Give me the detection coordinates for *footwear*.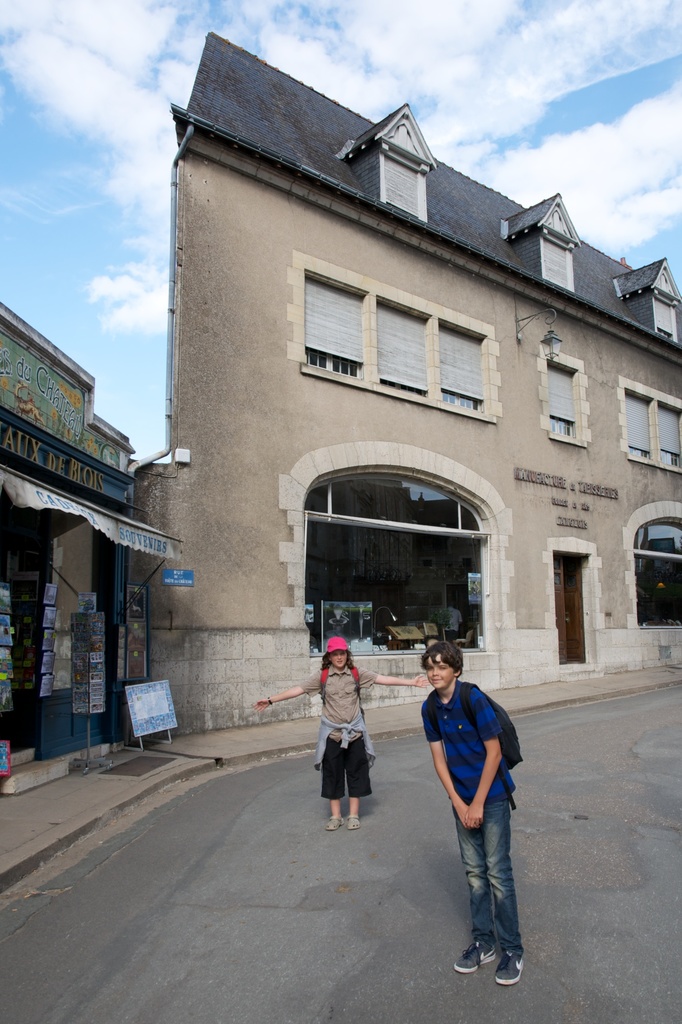
bbox(345, 815, 367, 831).
